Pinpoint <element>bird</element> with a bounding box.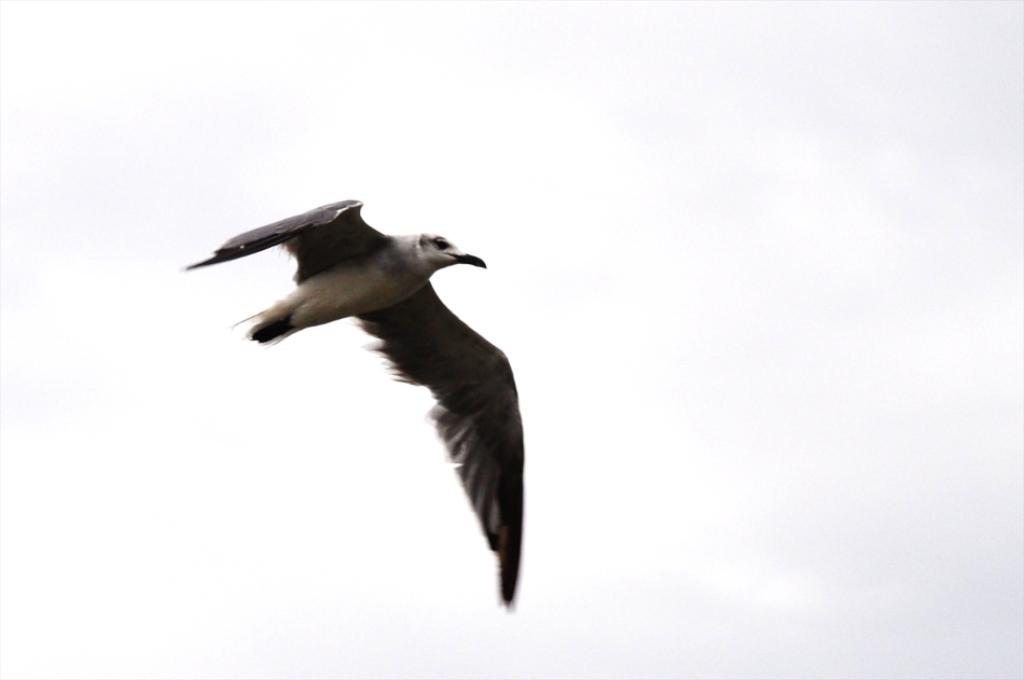
BBox(186, 213, 539, 598).
